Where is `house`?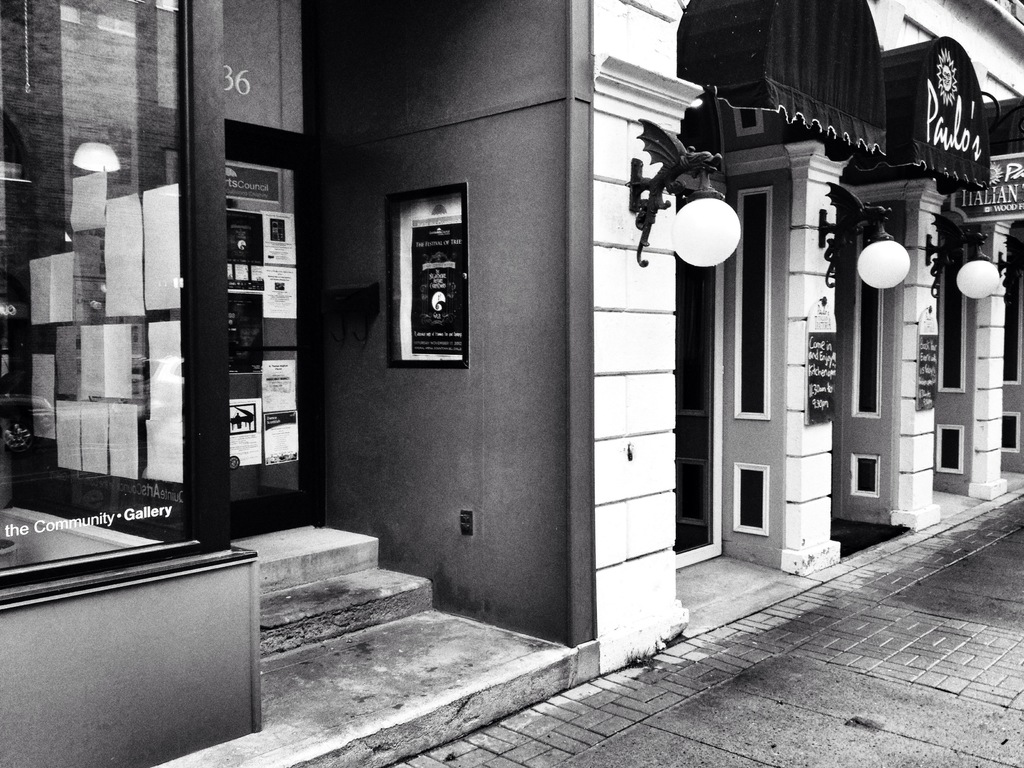
591 0 1023 682.
